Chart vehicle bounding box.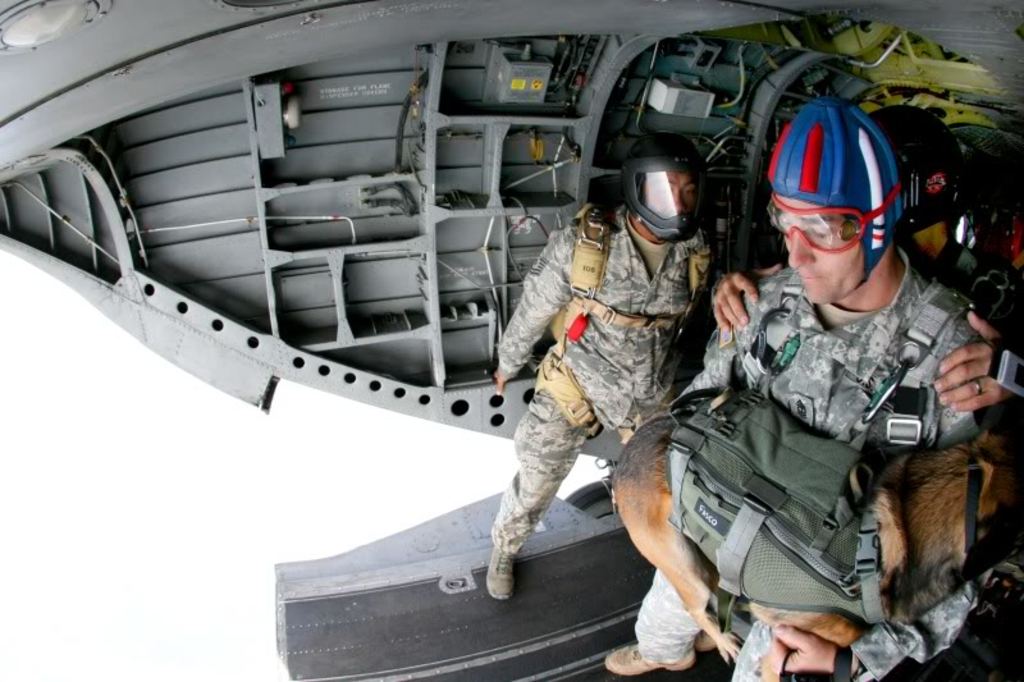
Charted: bbox=[0, 0, 1023, 681].
